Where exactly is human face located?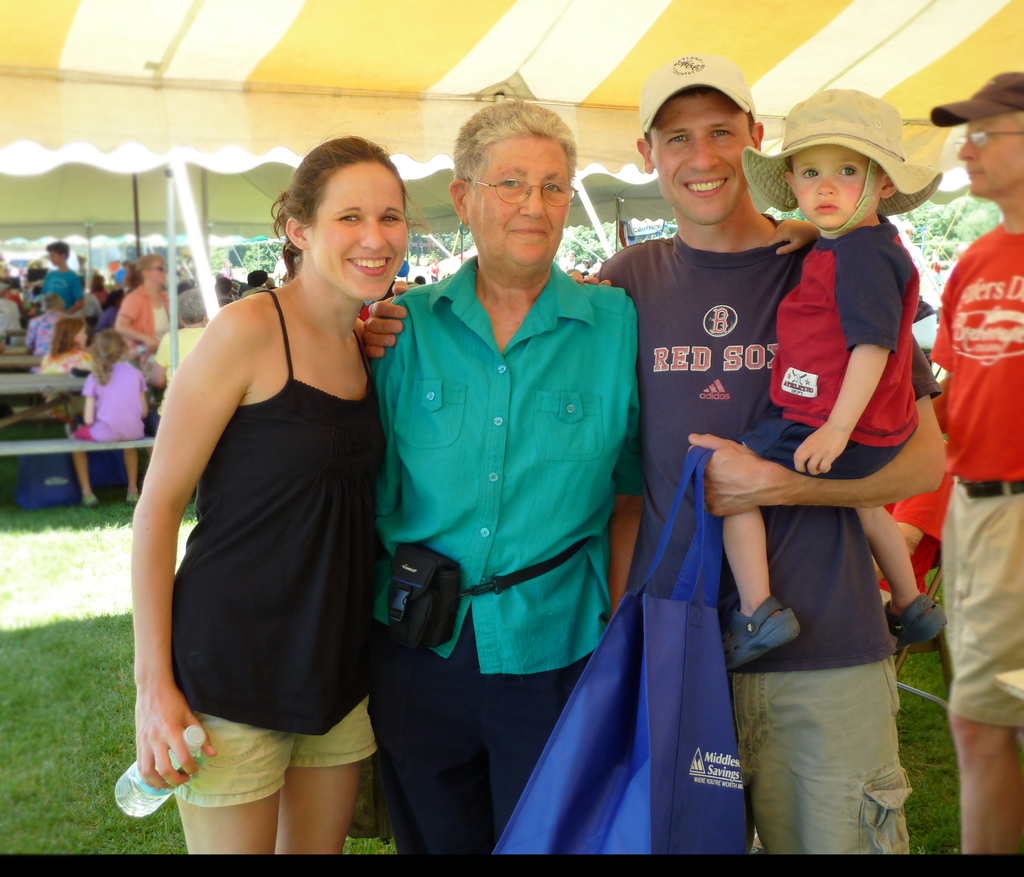
Its bounding box is 463, 136, 574, 271.
